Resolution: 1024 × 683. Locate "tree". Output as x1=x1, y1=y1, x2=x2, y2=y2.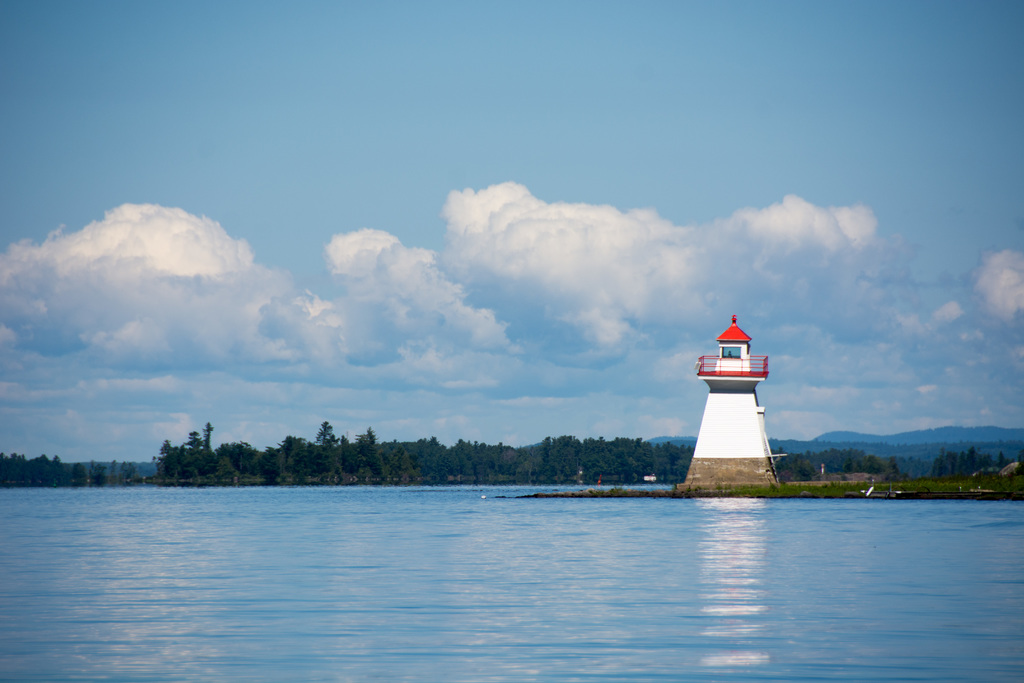
x1=930, y1=452, x2=960, y2=479.
